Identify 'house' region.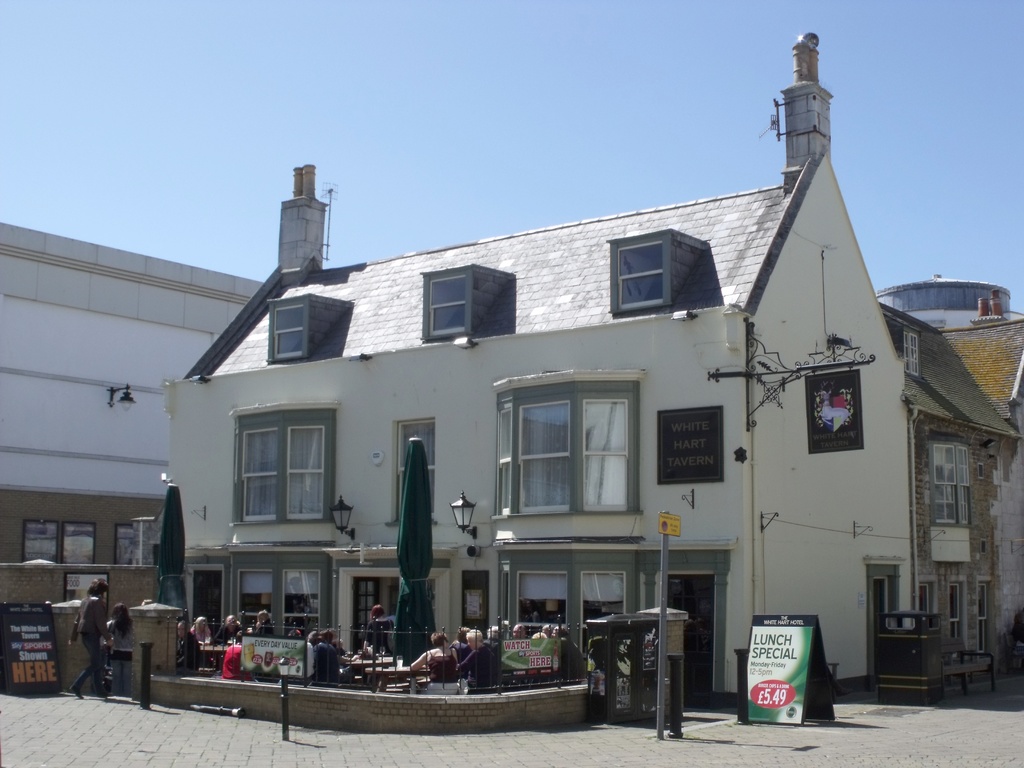
Region: [x1=874, y1=294, x2=1021, y2=666].
